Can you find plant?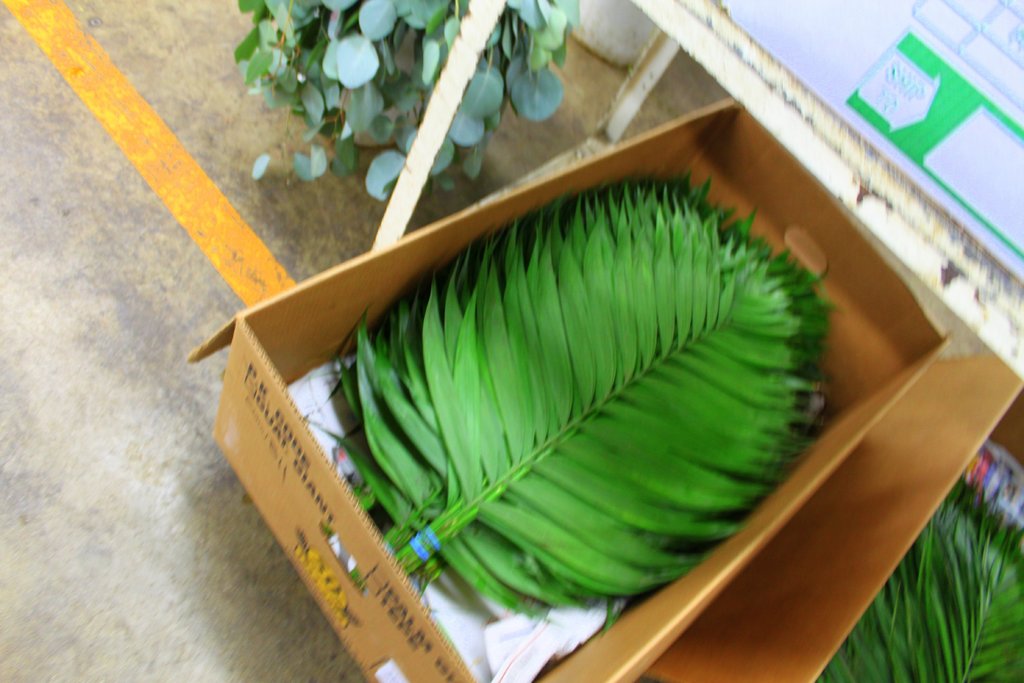
Yes, bounding box: bbox=(329, 204, 833, 605).
